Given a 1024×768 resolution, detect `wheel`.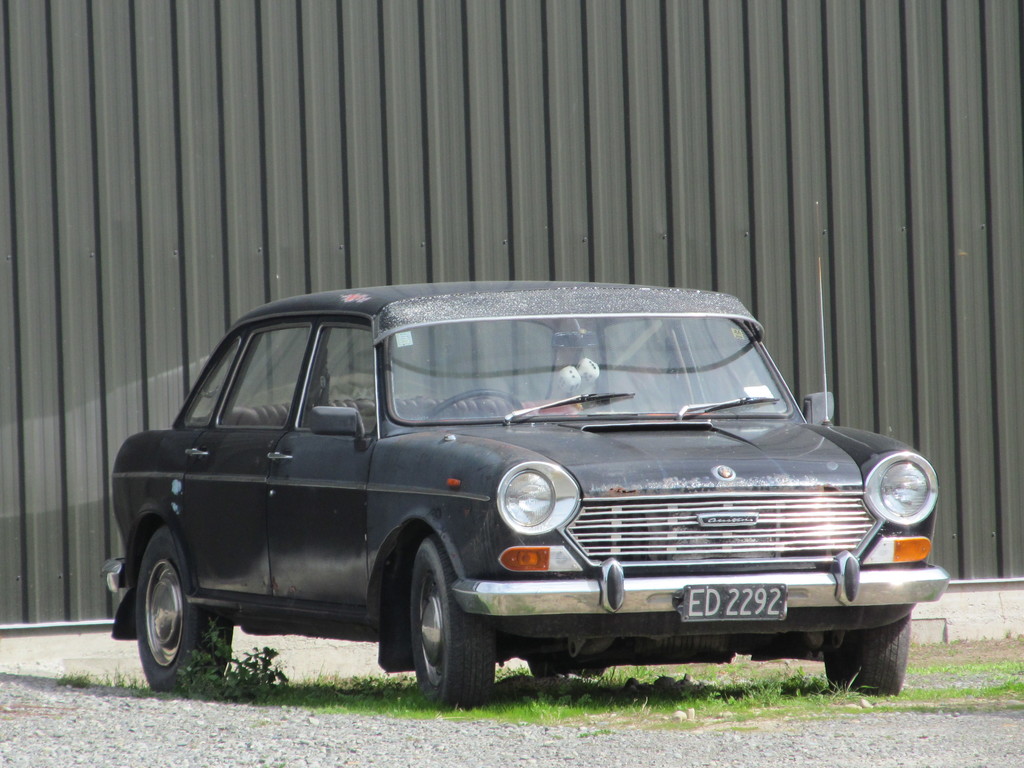
bbox(824, 616, 909, 694).
